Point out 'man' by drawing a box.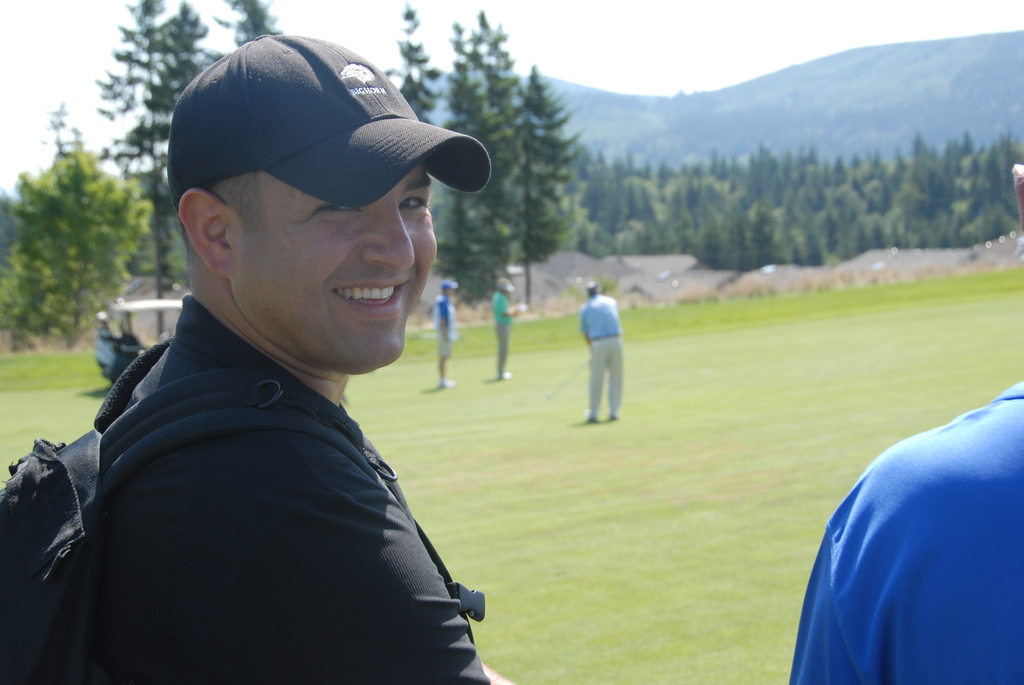
789:375:1023:684.
